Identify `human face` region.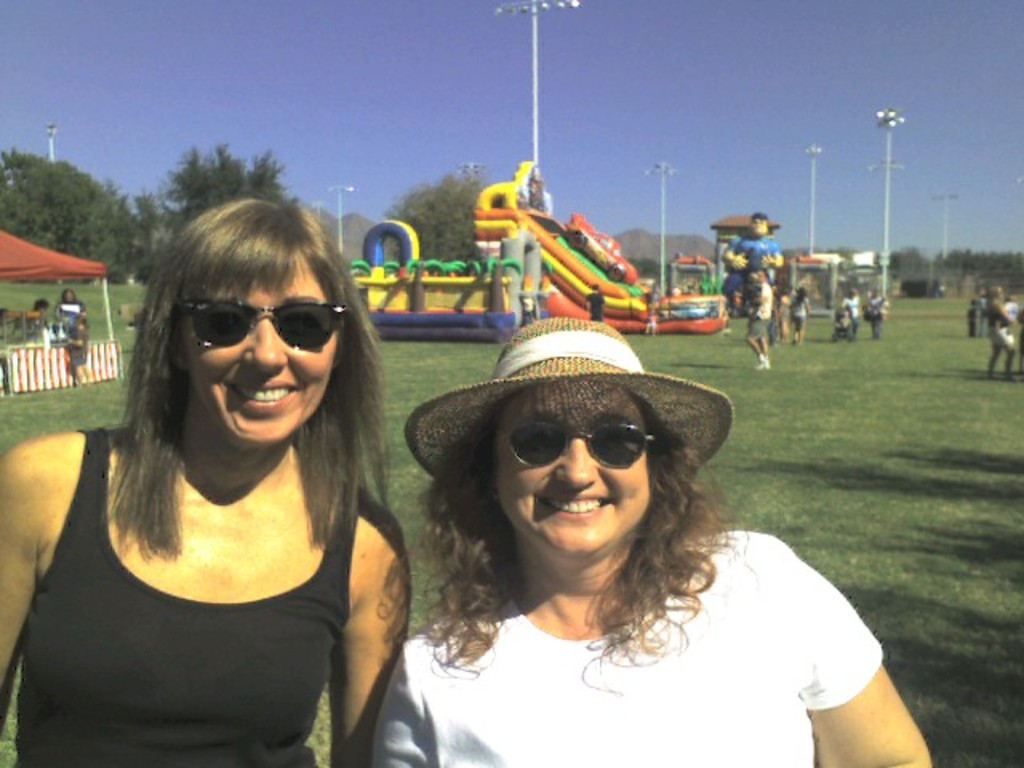
Region: l=187, t=262, r=350, b=462.
